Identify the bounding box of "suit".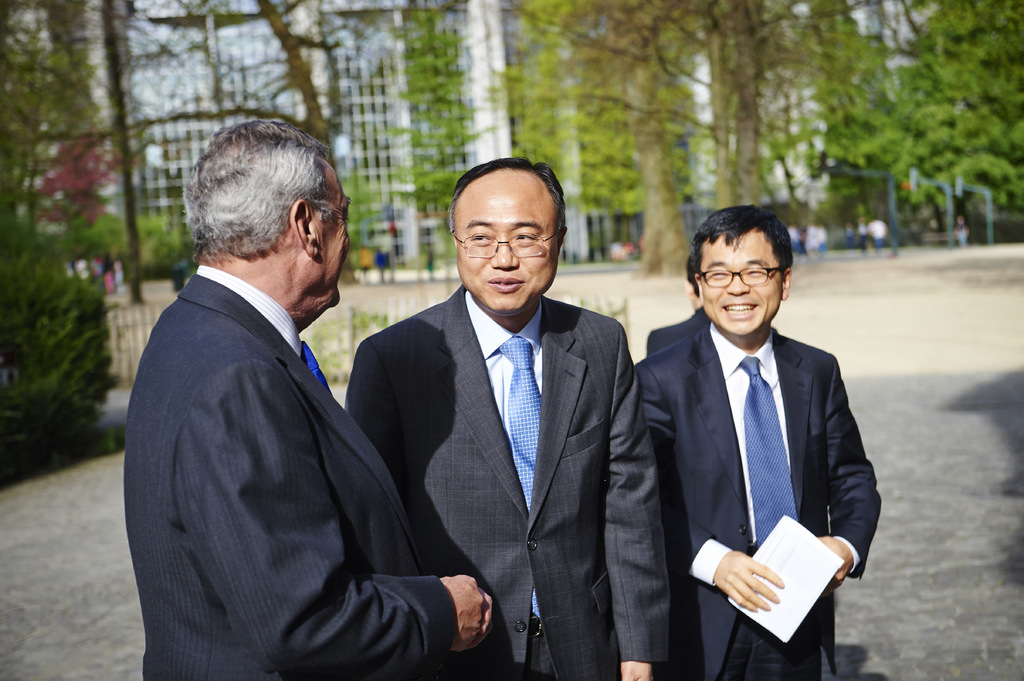
crop(627, 318, 885, 680).
